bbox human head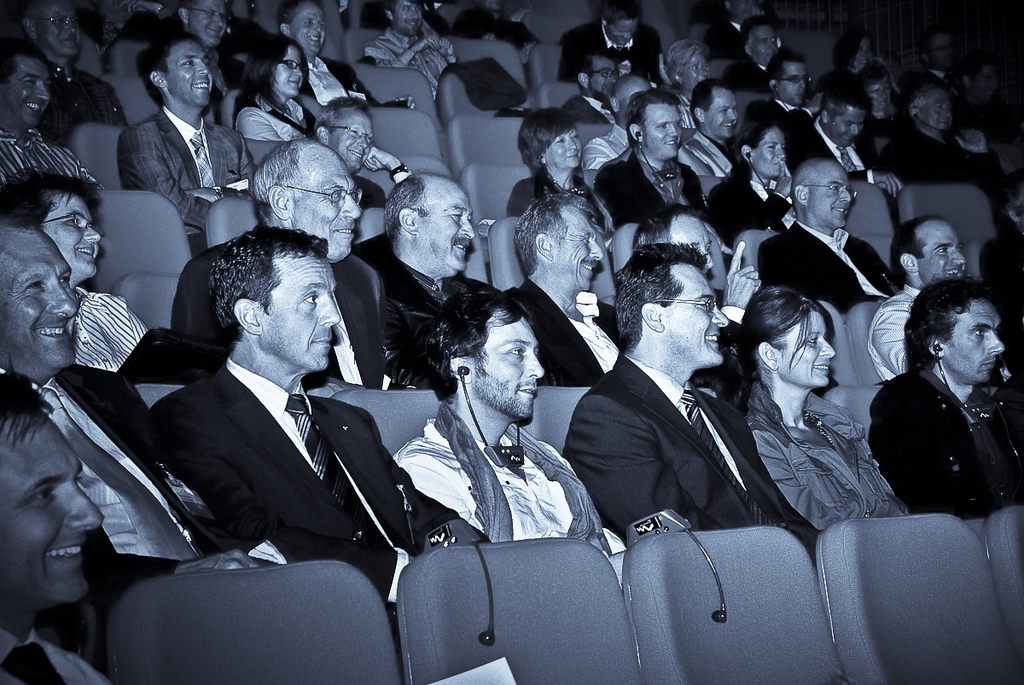
left=861, top=61, right=890, bottom=109
